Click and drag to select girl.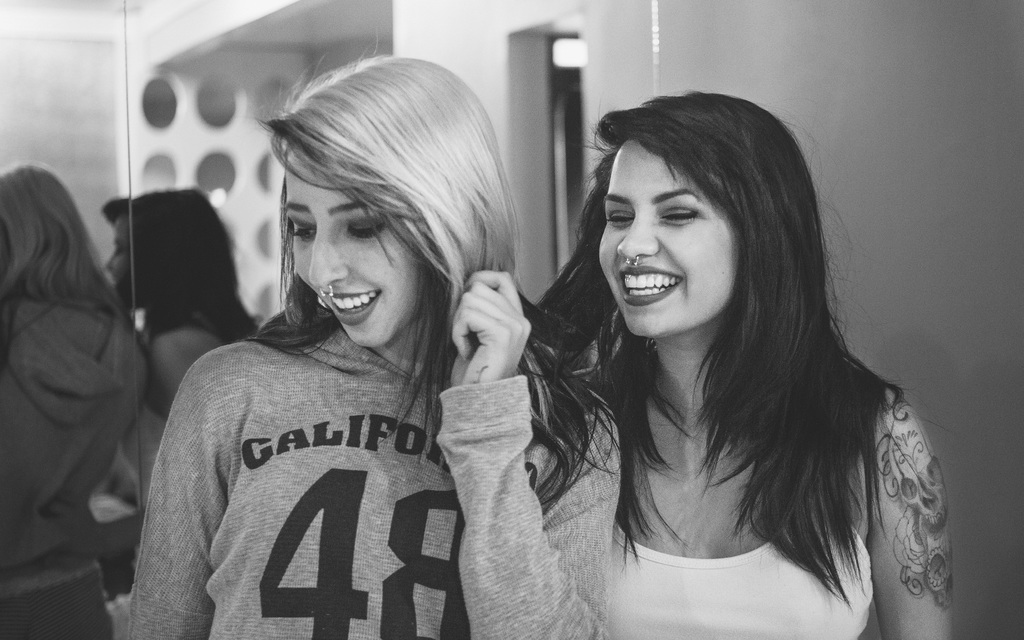
Selection: 121:36:627:639.
